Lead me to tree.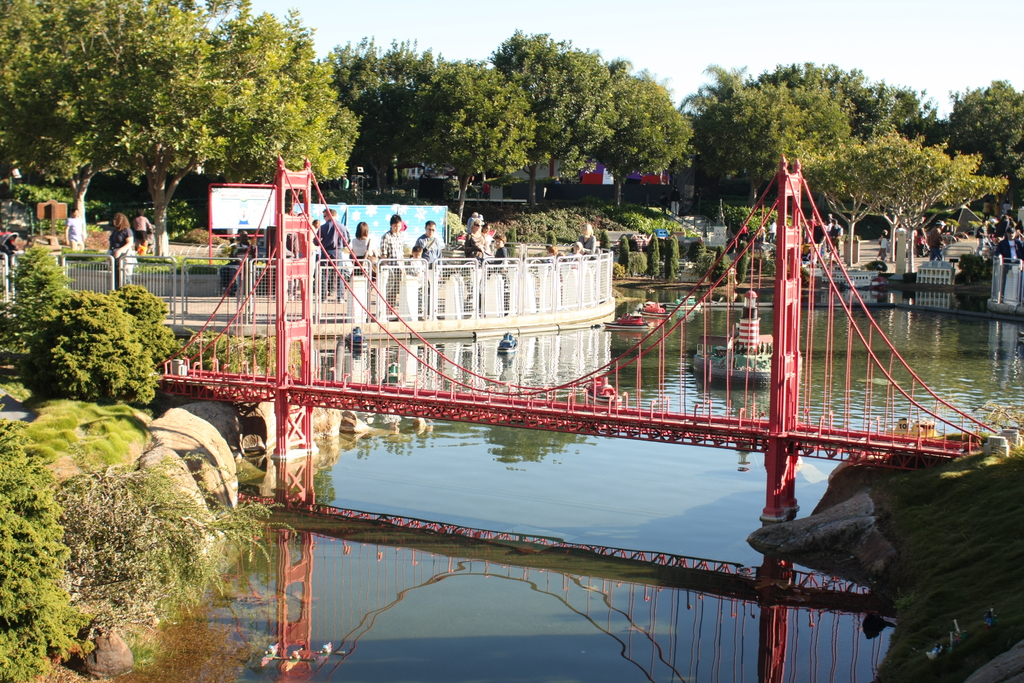
Lead to BBox(9, 240, 75, 320).
